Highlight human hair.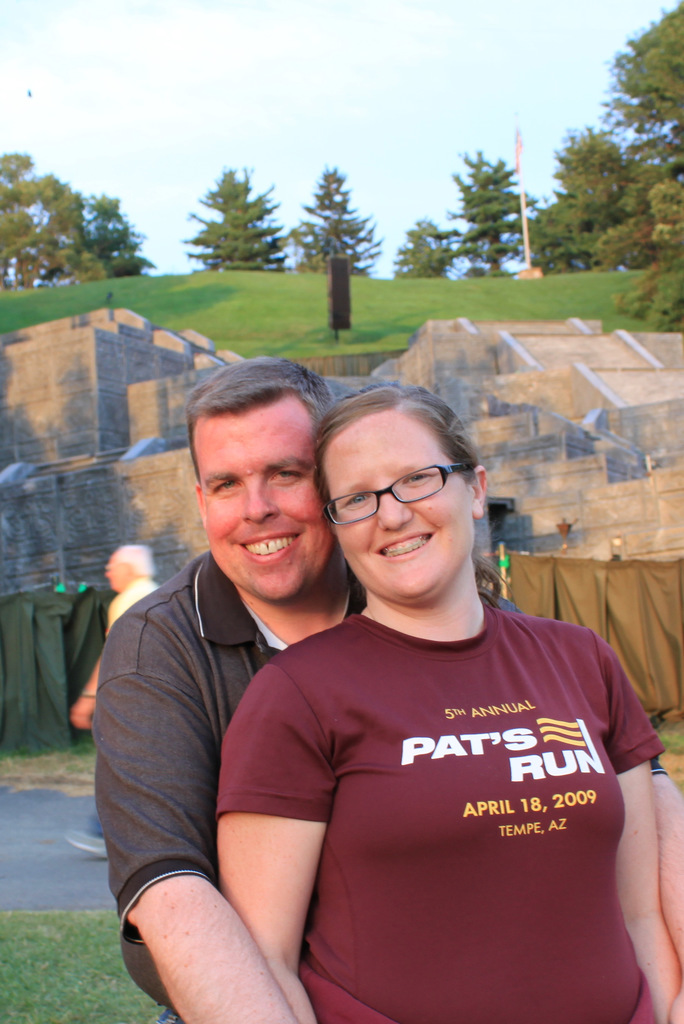
Highlighted region: 114 548 156 581.
